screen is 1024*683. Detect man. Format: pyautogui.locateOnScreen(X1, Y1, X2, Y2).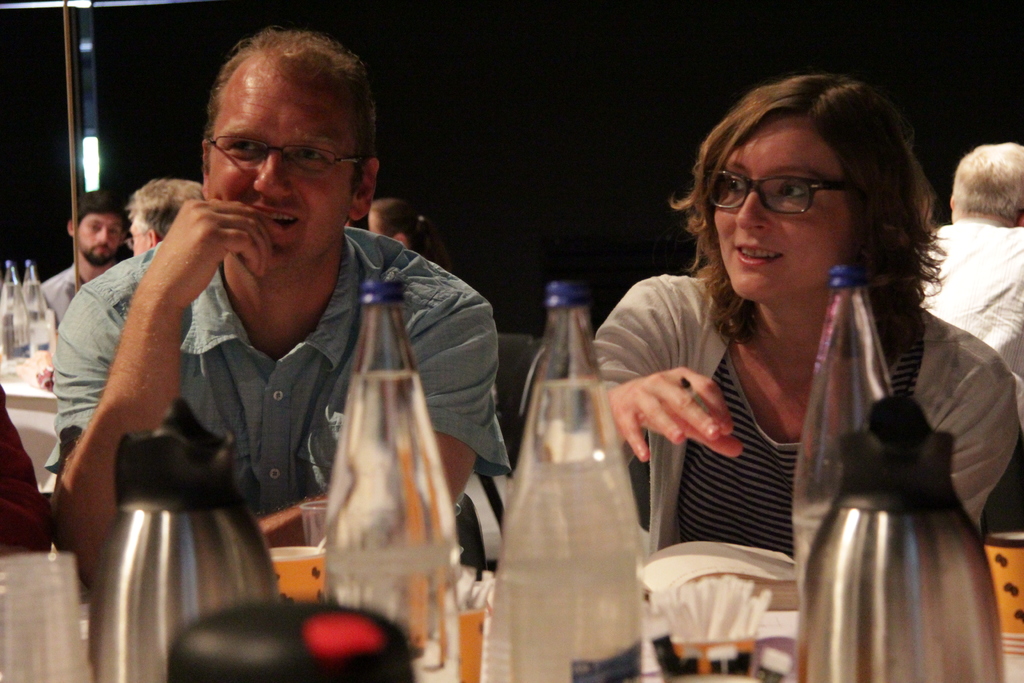
pyautogui.locateOnScreen(58, 51, 527, 666).
